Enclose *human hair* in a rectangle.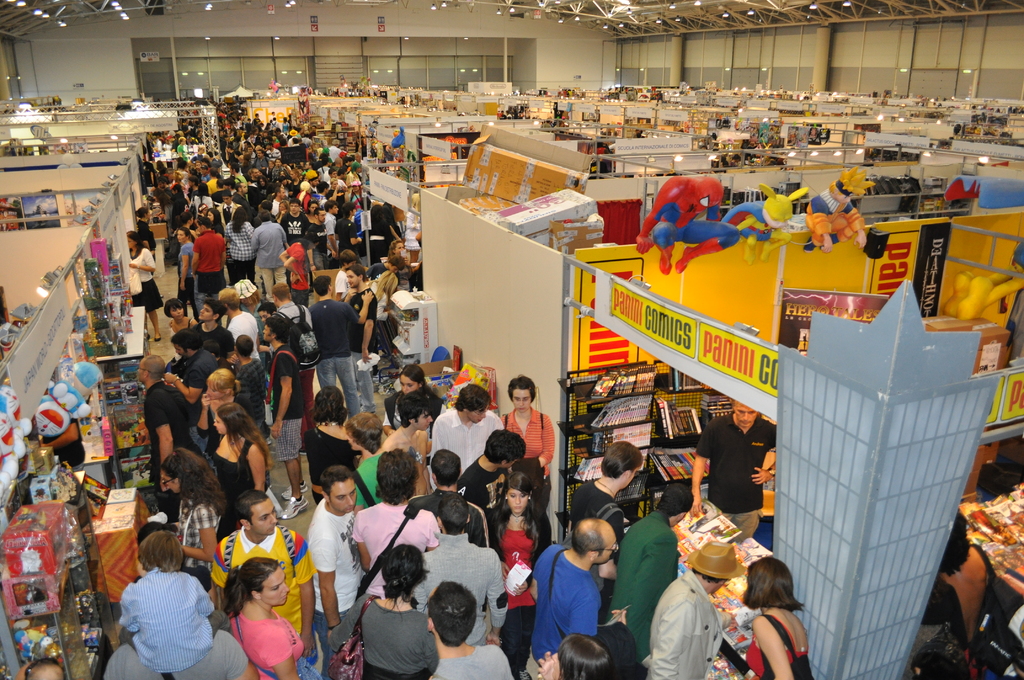
l=373, t=450, r=416, b=508.
